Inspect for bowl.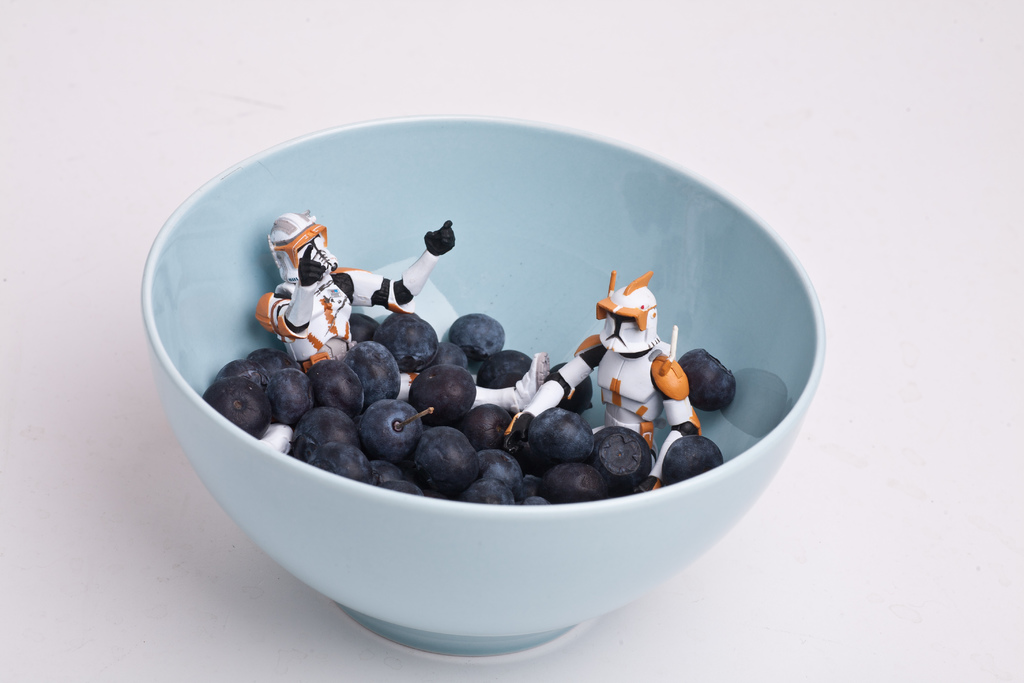
Inspection: 143:110:825:657.
